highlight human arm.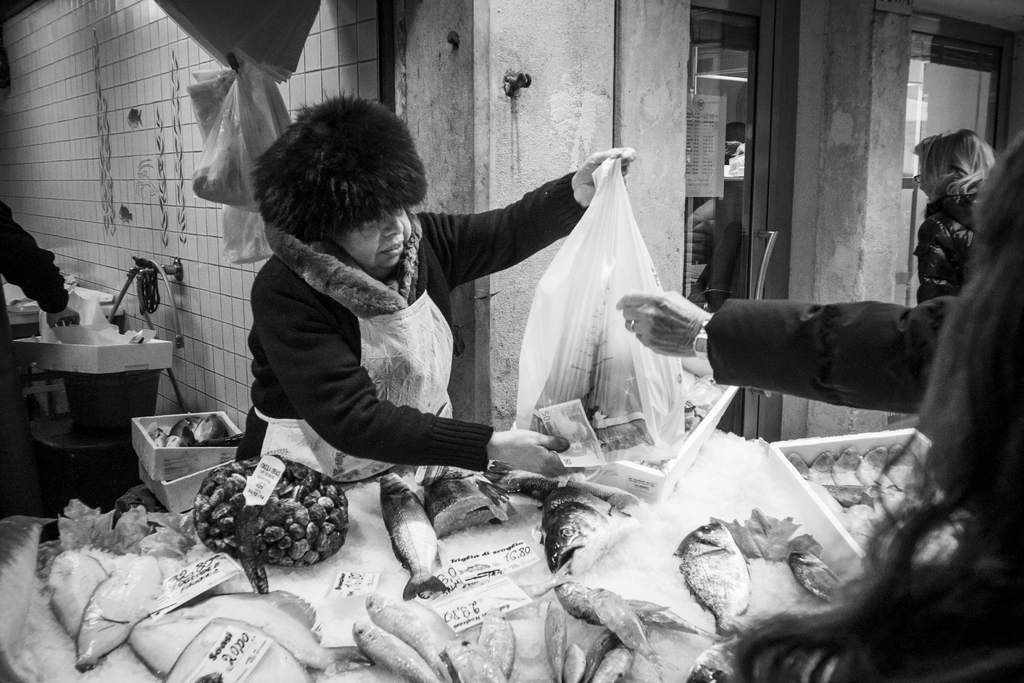
Highlighted region: rect(616, 295, 957, 411).
